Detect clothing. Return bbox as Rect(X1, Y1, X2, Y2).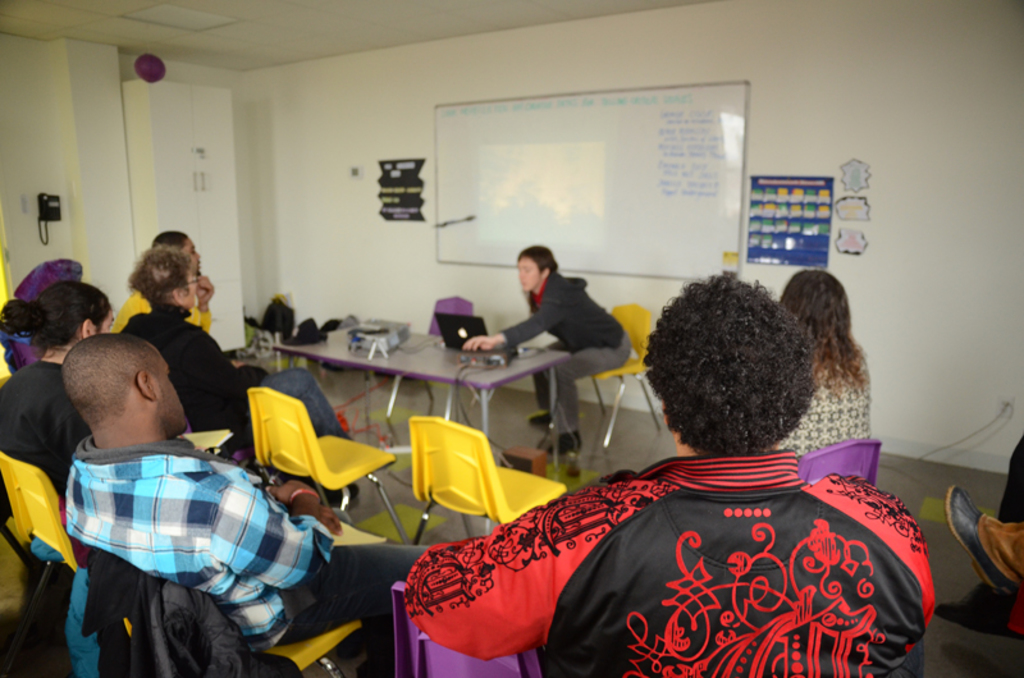
Rect(40, 452, 497, 661).
